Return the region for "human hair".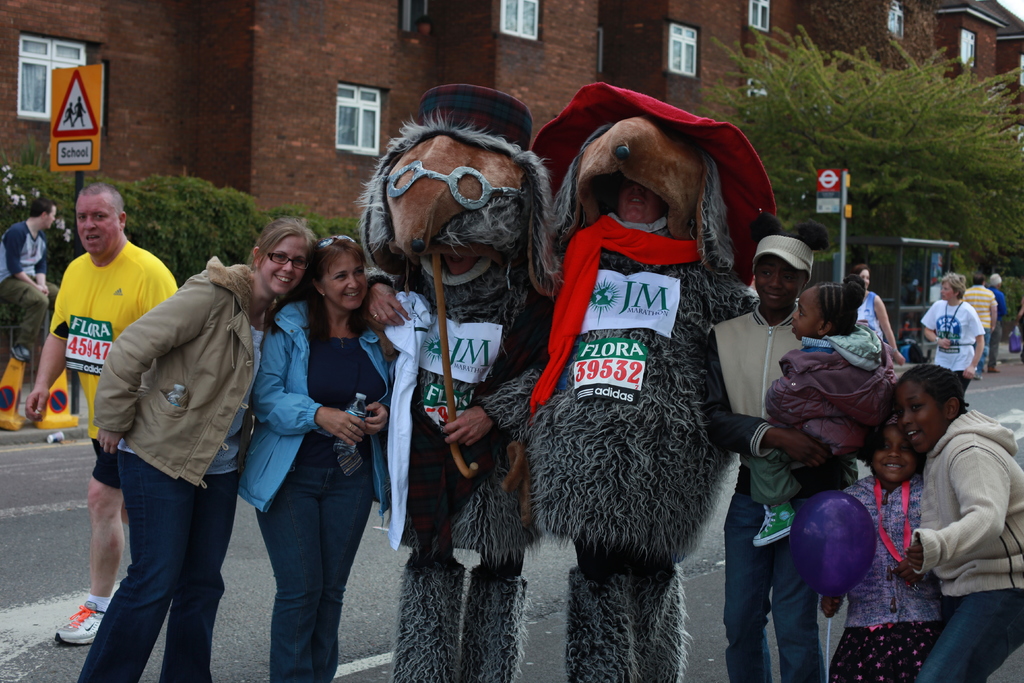
970, 273, 986, 286.
